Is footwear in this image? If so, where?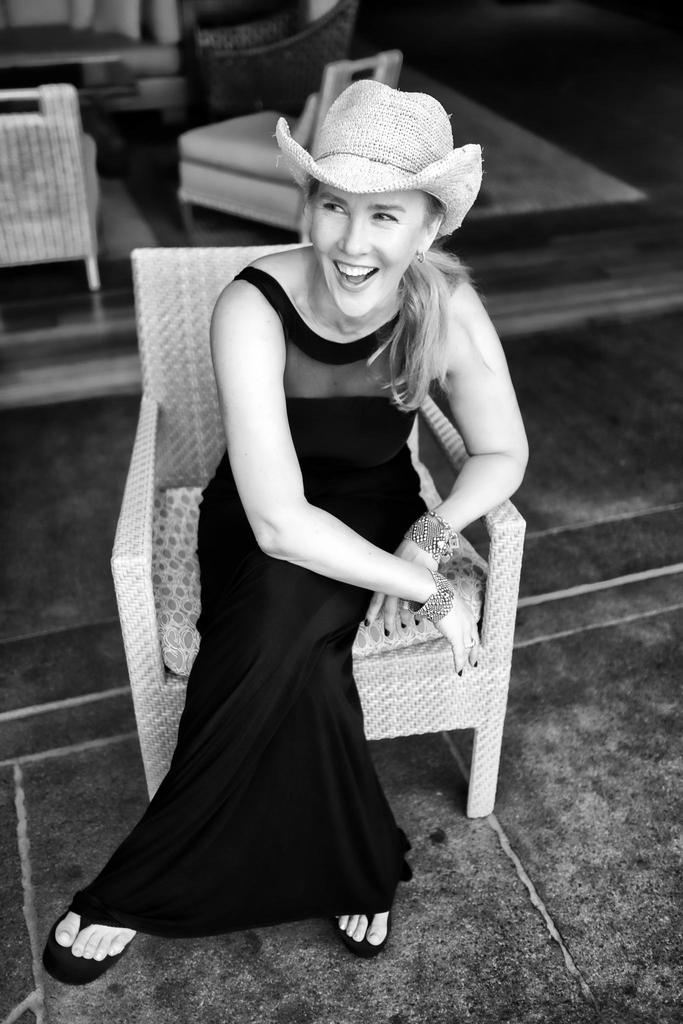
Yes, at (336,917,395,963).
